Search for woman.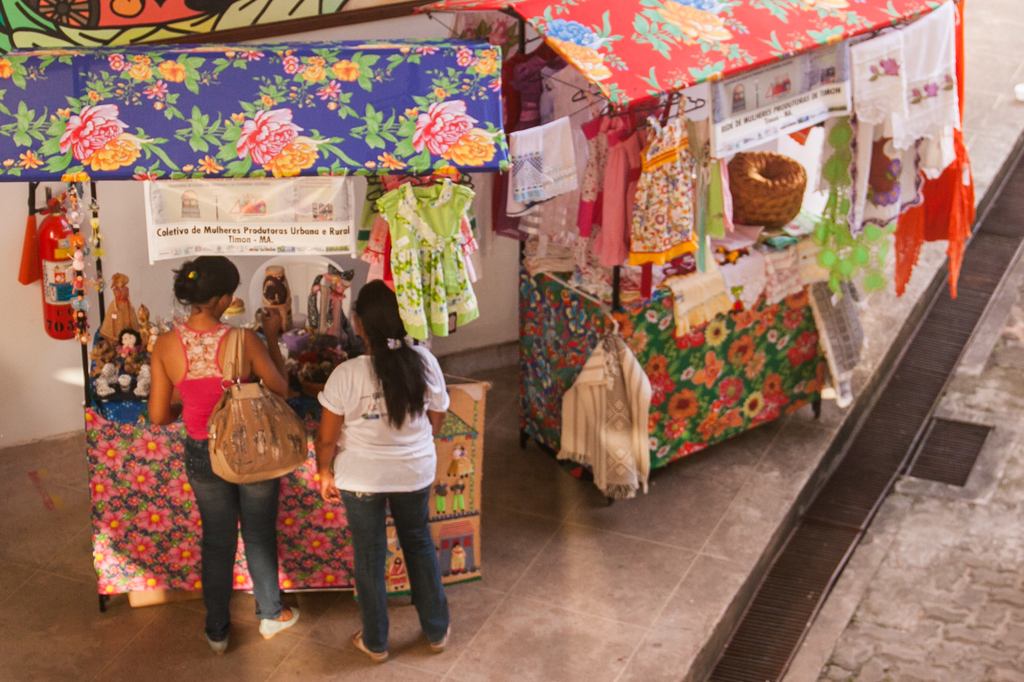
Found at 147:257:303:653.
